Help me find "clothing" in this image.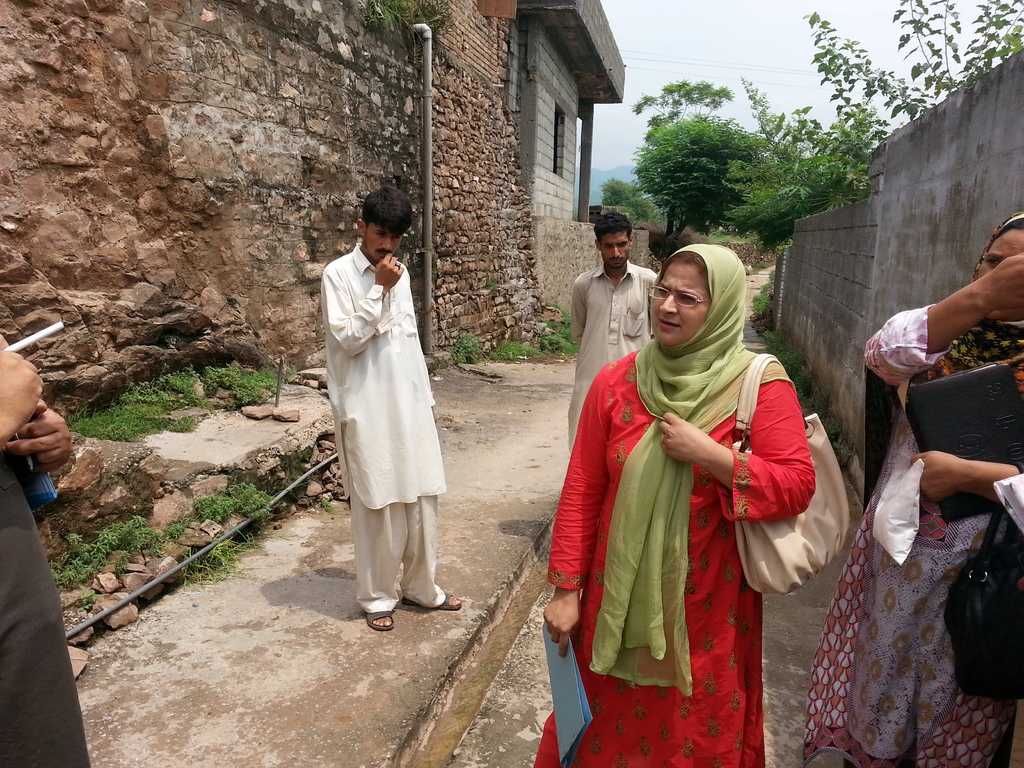
Found it: {"left": 0, "top": 451, "right": 88, "bottom": 767}.
